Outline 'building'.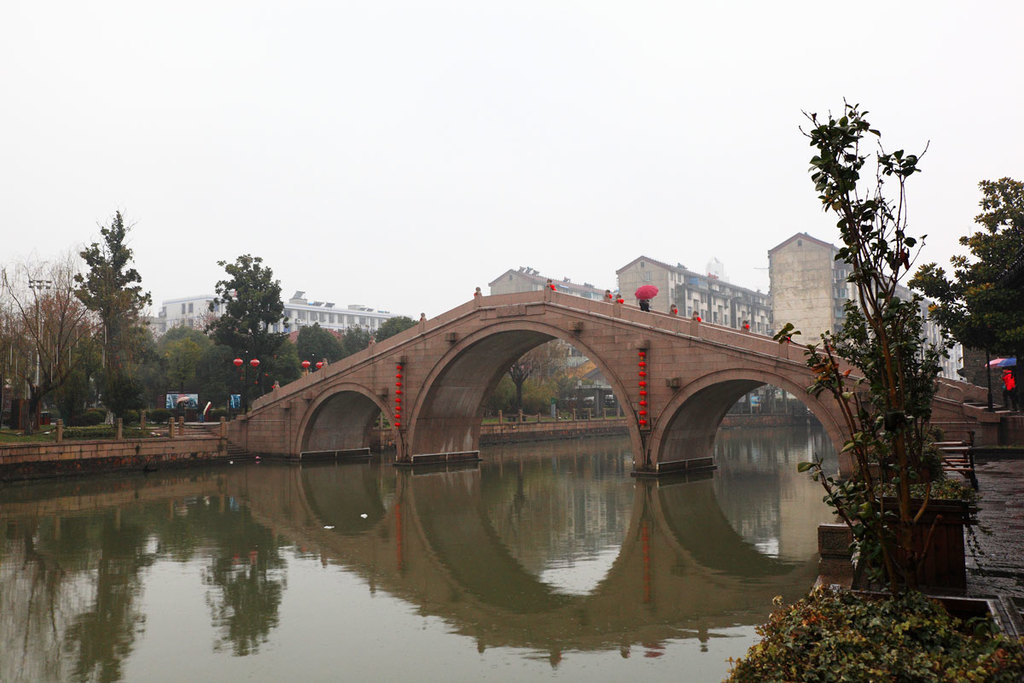
Outline: <region>617, 253, 771, 334</region>.
